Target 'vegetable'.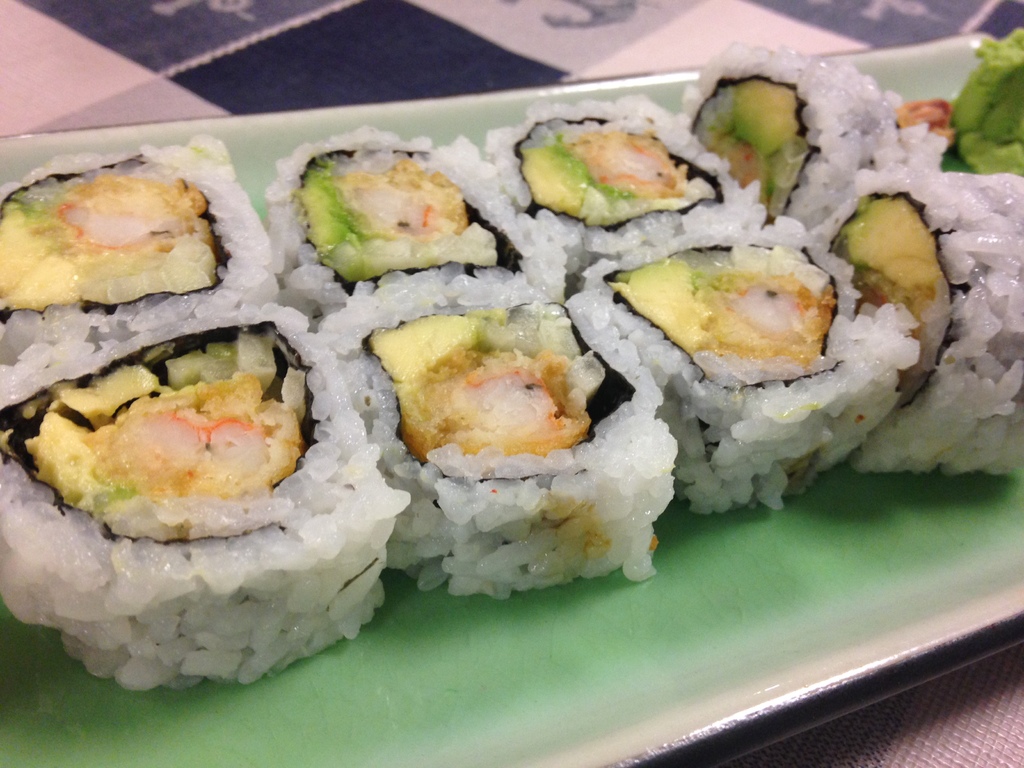
Target region: (824,187,975,410).
